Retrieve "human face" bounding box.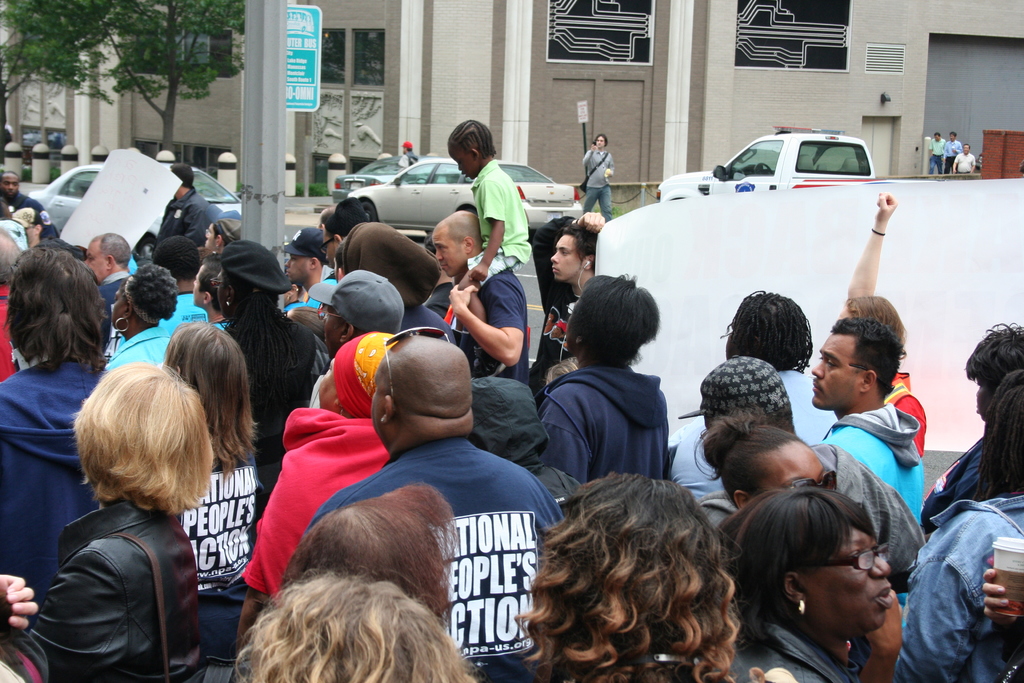
Bounding box: {"x1": 316, "y1": 356, "x2": 340, "y2": 415}.
